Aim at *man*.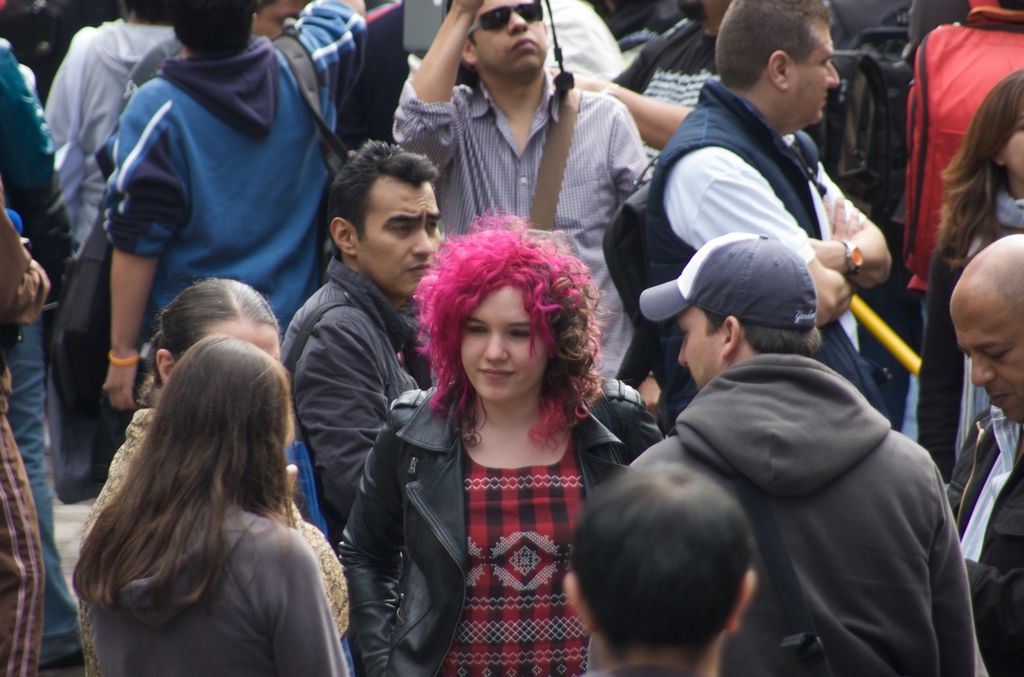
Aimed at [0,39,82,676].
